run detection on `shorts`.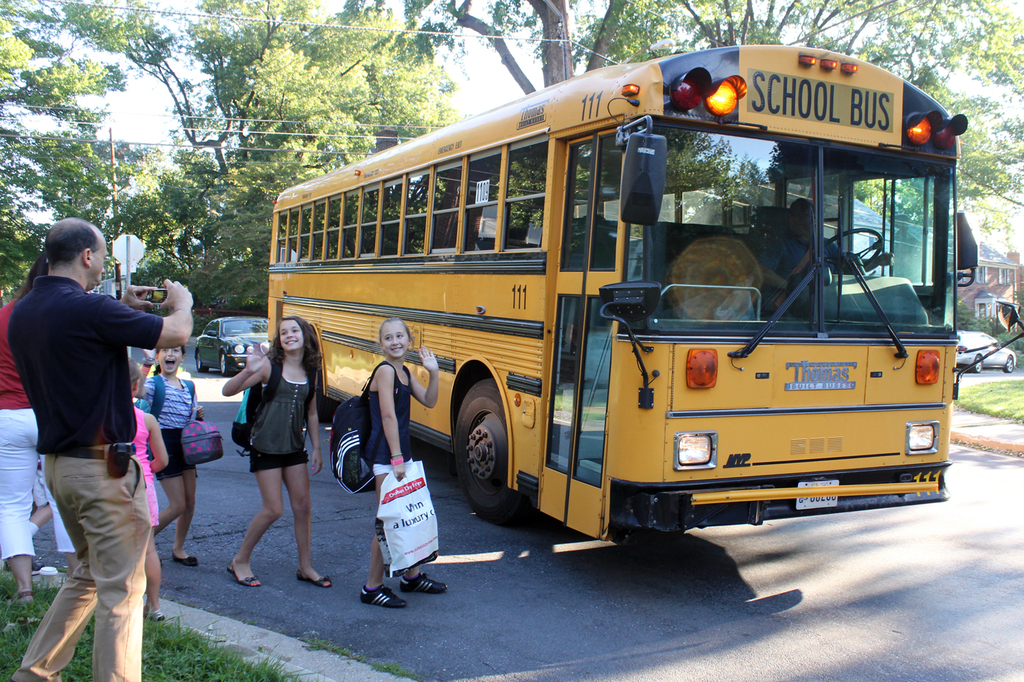
Result: left=249, top=444, right=309, bottom=472.
